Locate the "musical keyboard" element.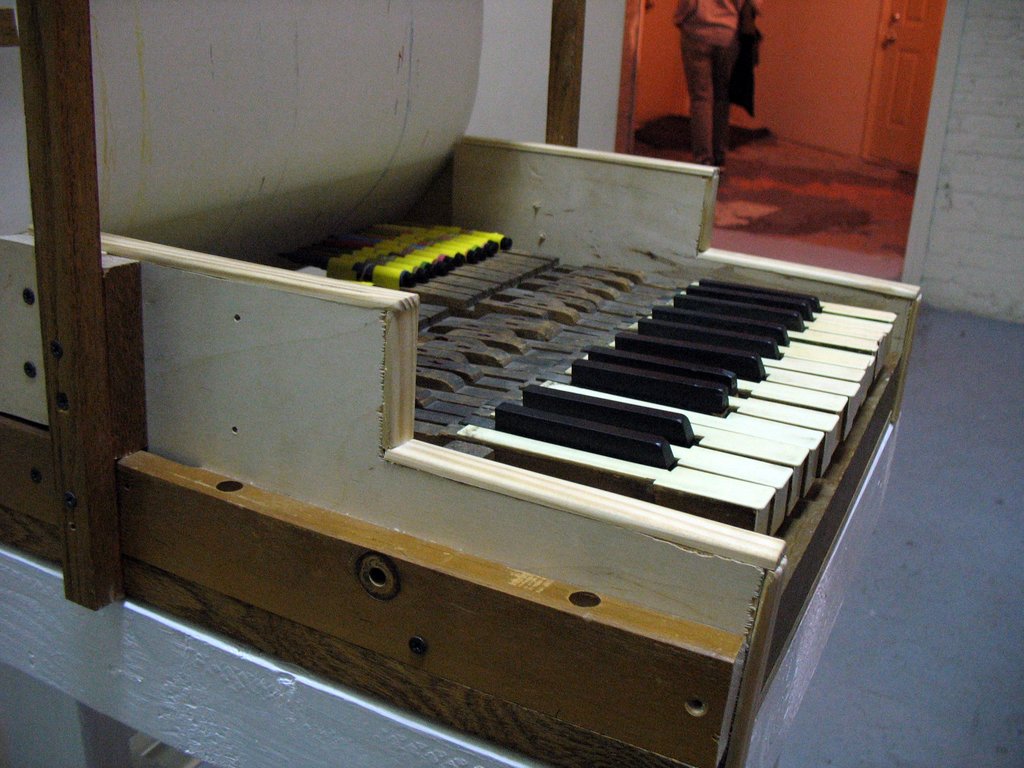
Element bbox: [443,256,905,540].
